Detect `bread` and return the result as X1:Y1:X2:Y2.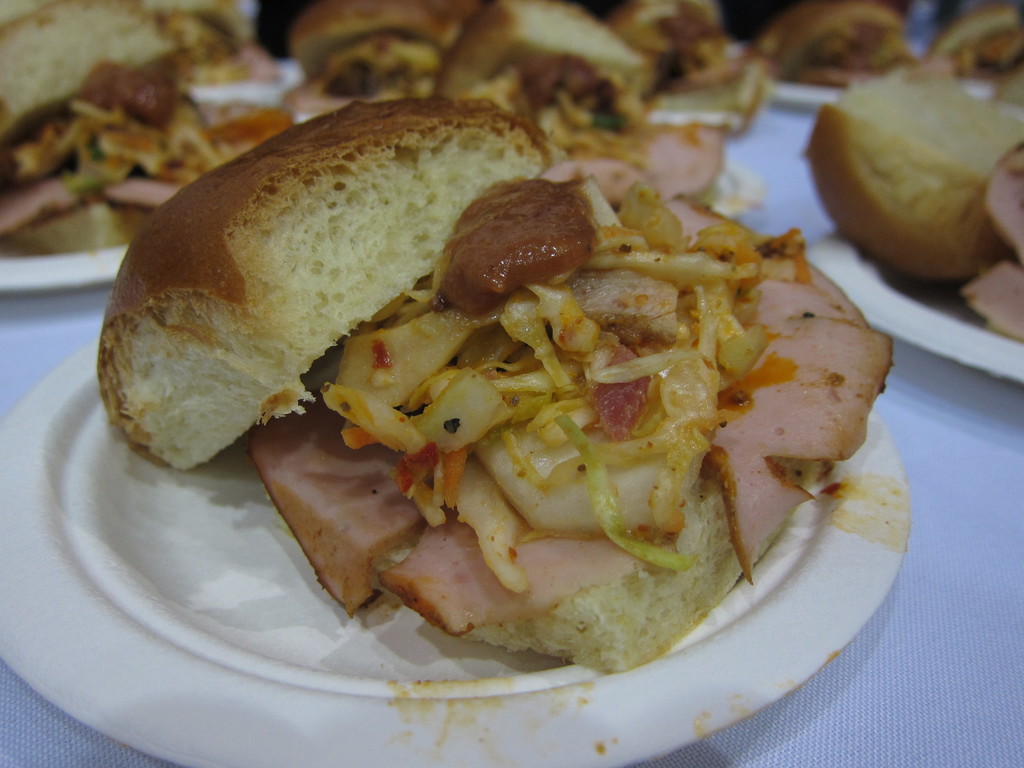
18:208:148:248.
